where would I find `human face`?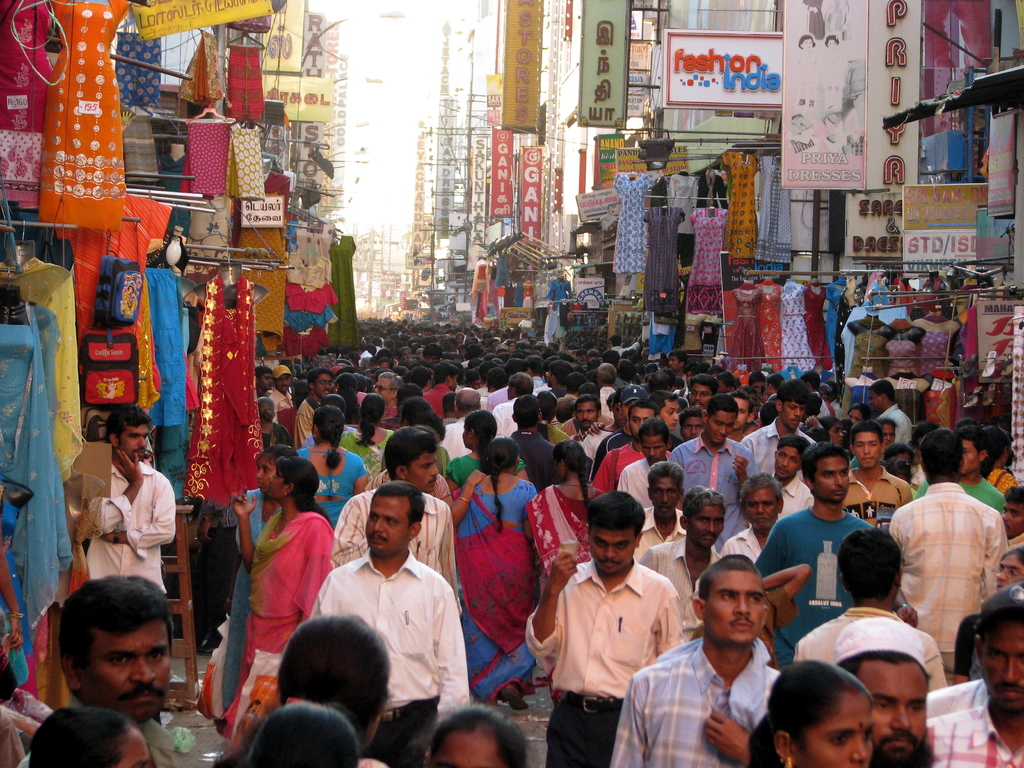
At [1002, 505, 1023, 534].
